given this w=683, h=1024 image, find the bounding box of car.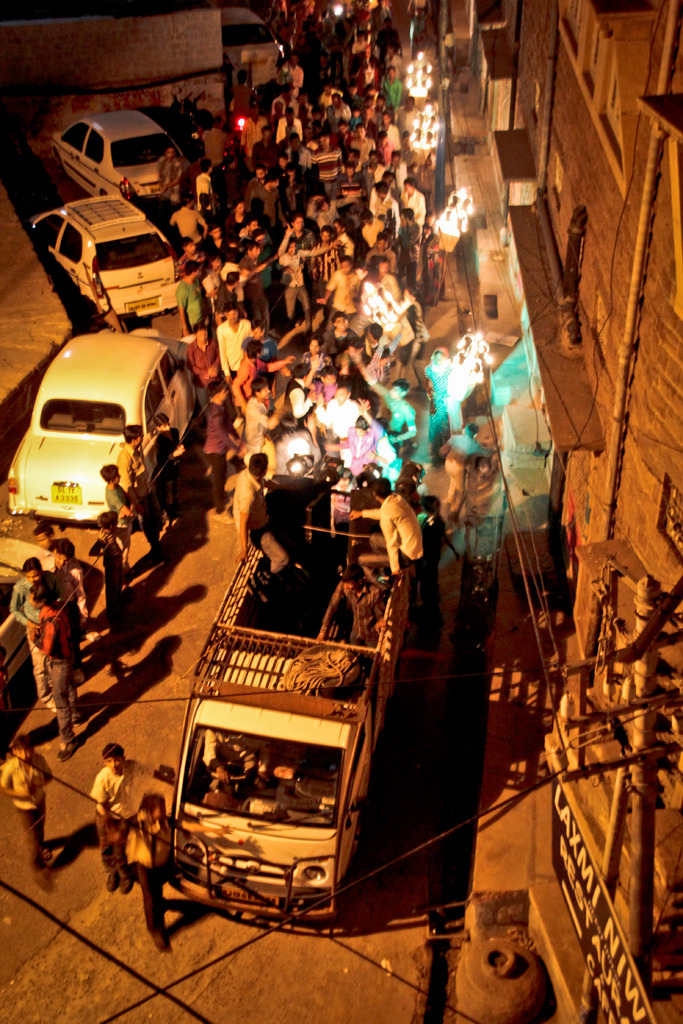
28 193 179 317.
